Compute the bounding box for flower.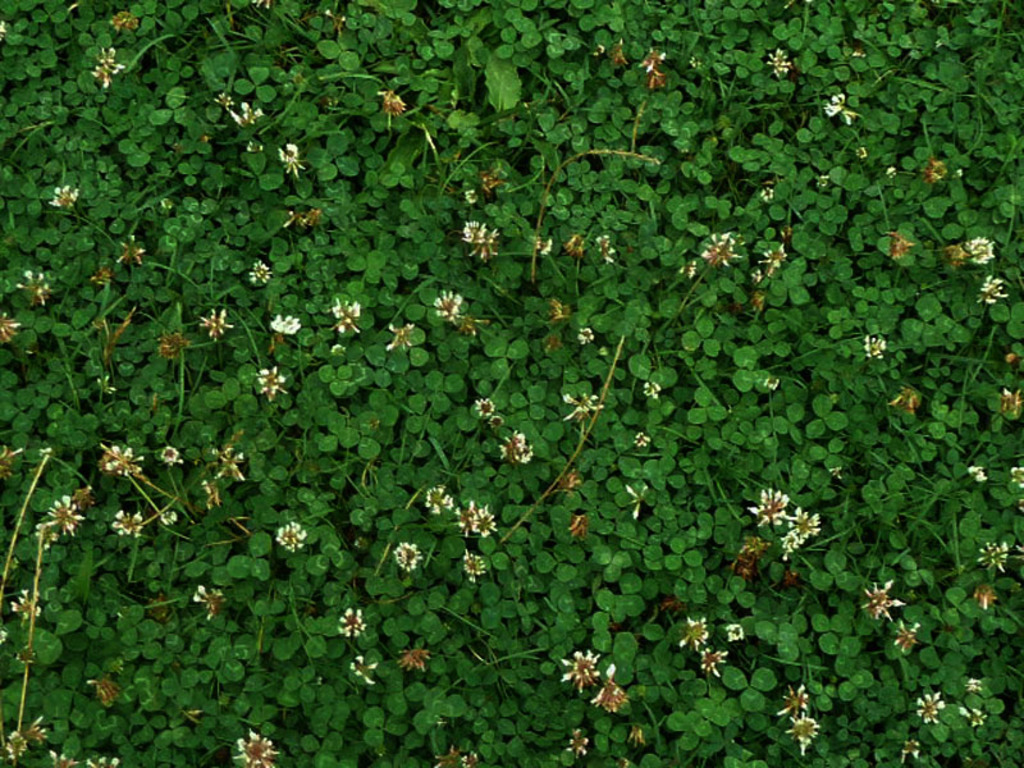
pyautogui.locateOnScreen(644, 379, 663, 401).
